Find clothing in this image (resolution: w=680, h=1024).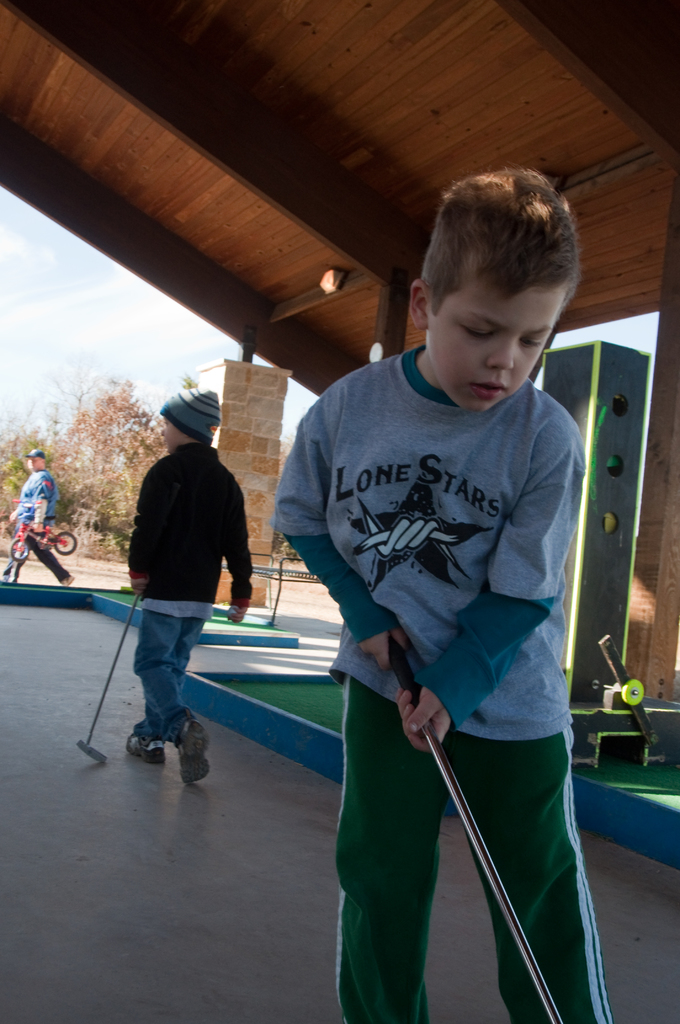
(x1=133, y1=603, x2=212, y2=746).
